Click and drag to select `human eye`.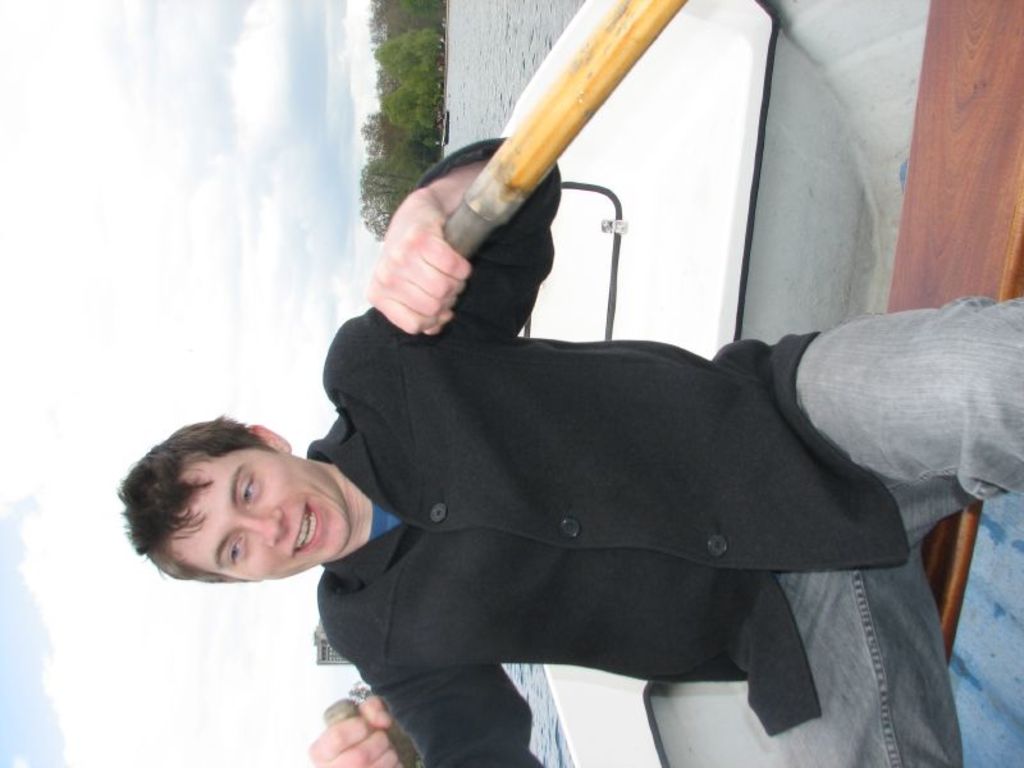
Selection: bbox=[242, 476, 252, 499].
